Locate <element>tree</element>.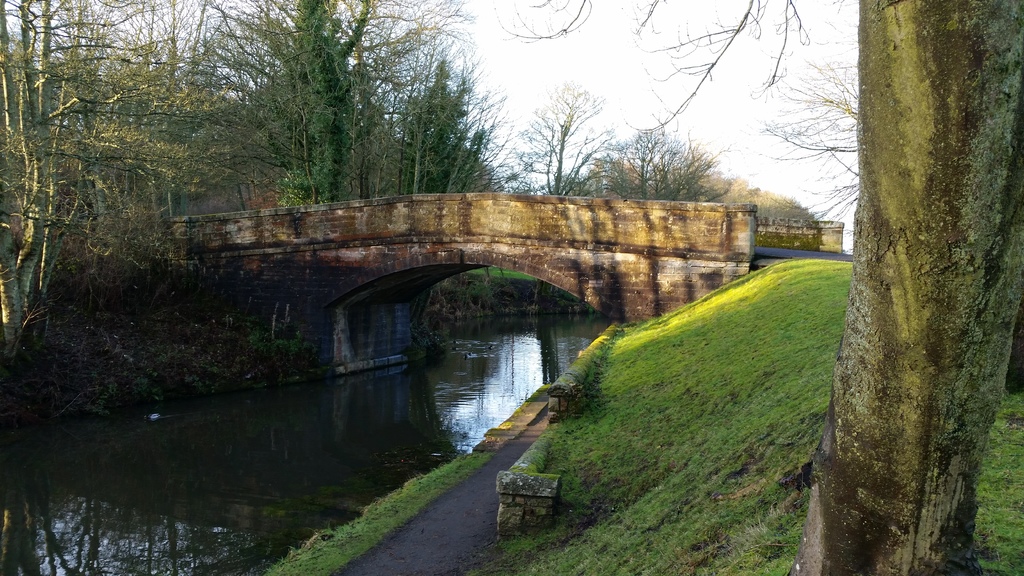
Bounding box: pyautogui.locateOnScreen(529, 79, 613, 198).
